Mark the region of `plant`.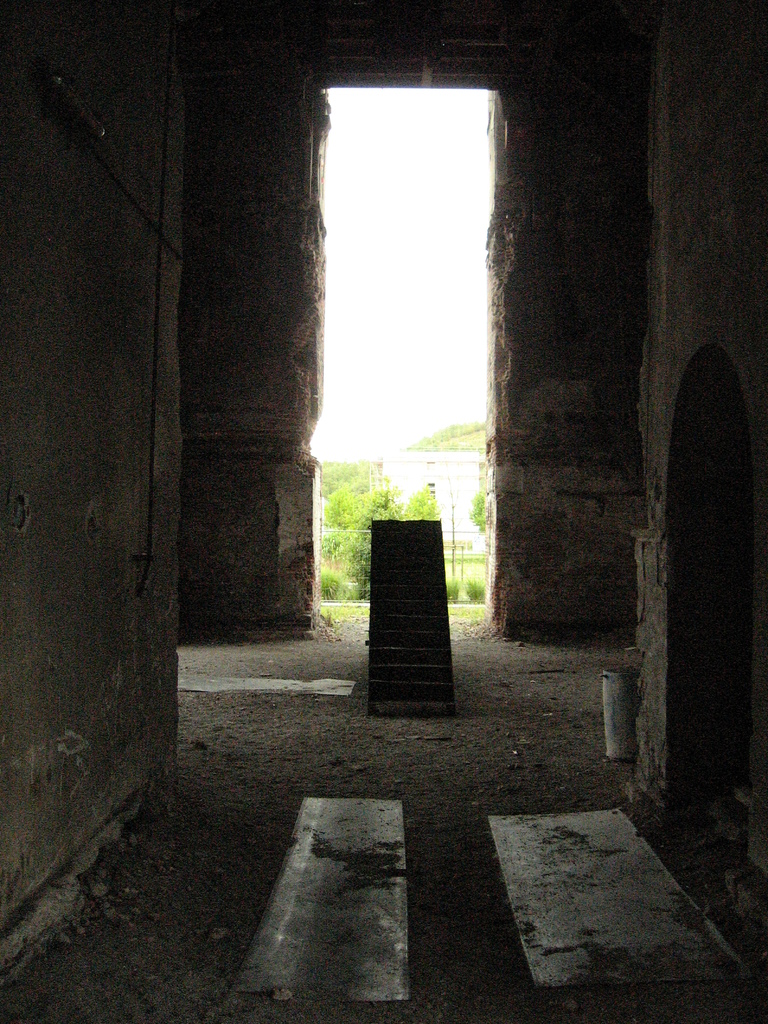
Region: <bbox>337, 579, 364, 601</bbox>.
